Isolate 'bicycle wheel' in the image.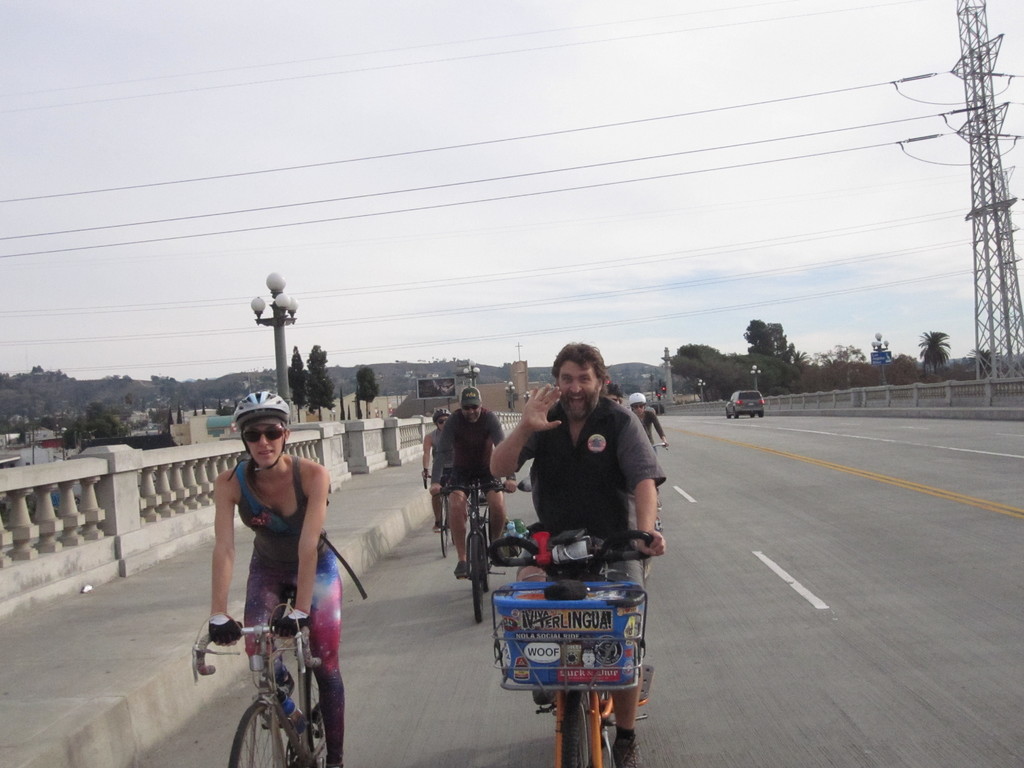
Isolated region: pyautogui.locateOnScreen(480, 516, 490, 589).
